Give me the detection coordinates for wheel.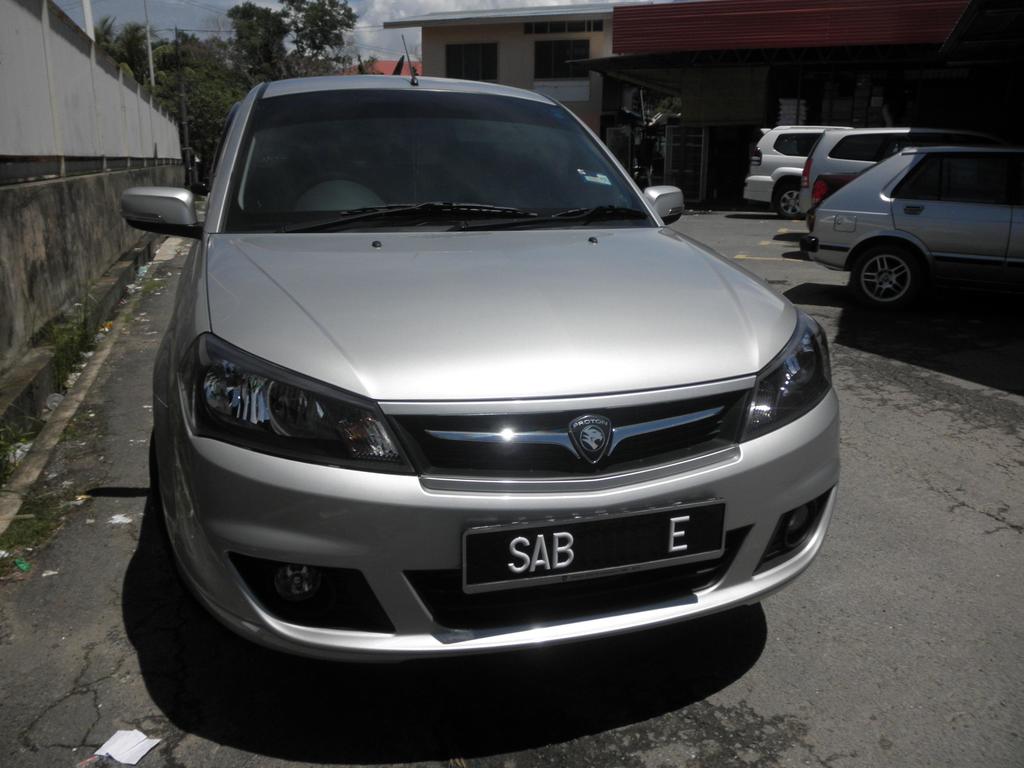
<bbox>776, 183, 810, 220</bbox>.
